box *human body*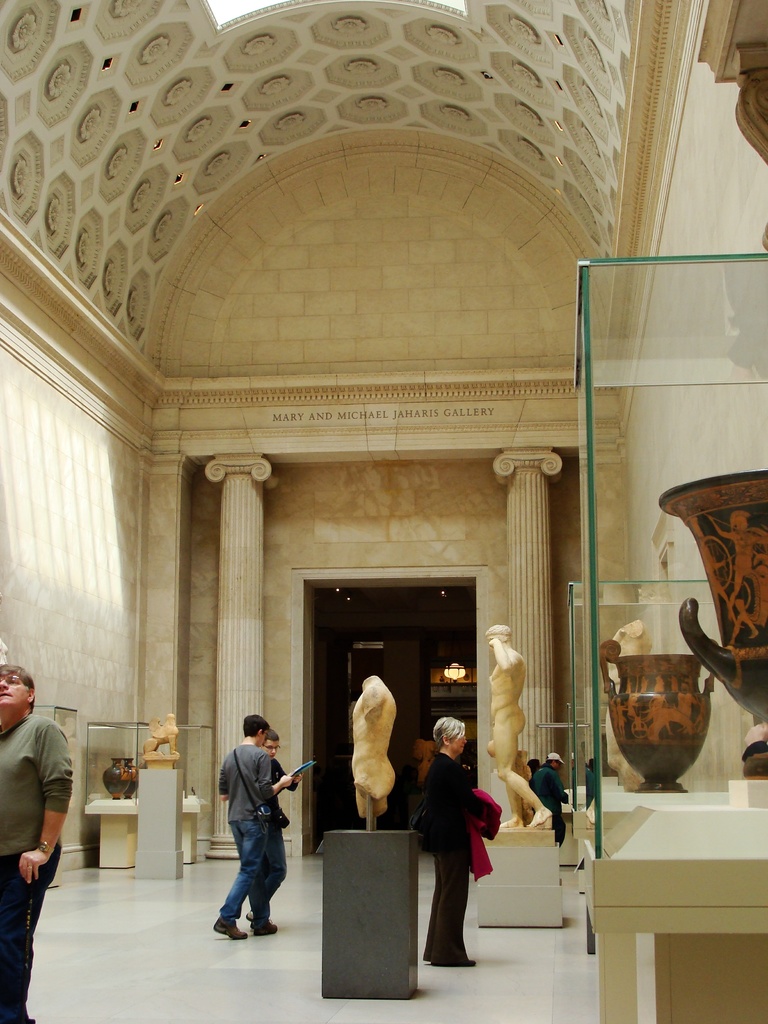
[left=416, top=714, right=490, bottom=964]
